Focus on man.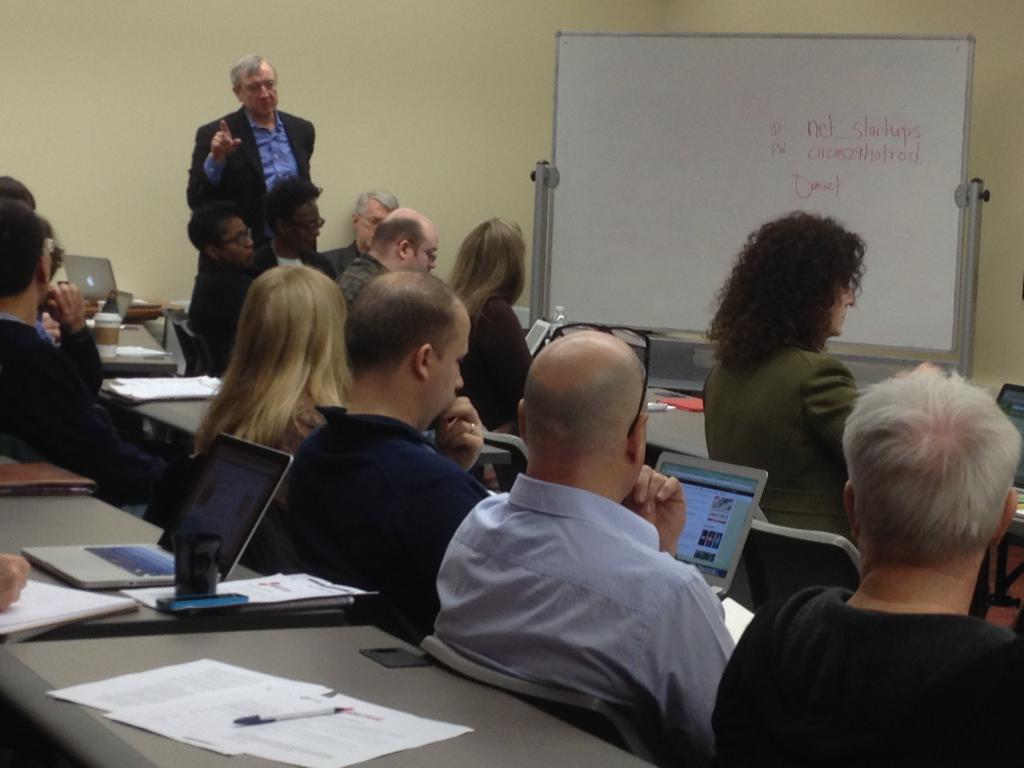
Focused at box=[185, 201, 260, 372].
